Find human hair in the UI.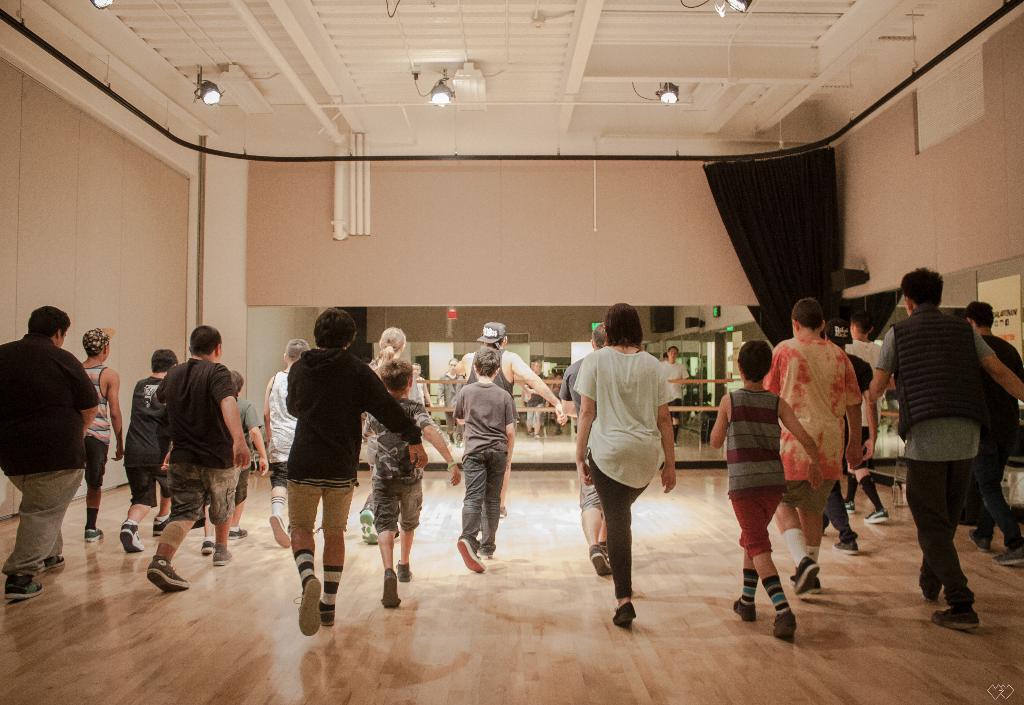
UI element at BBox(378, 323, 409, 362).
